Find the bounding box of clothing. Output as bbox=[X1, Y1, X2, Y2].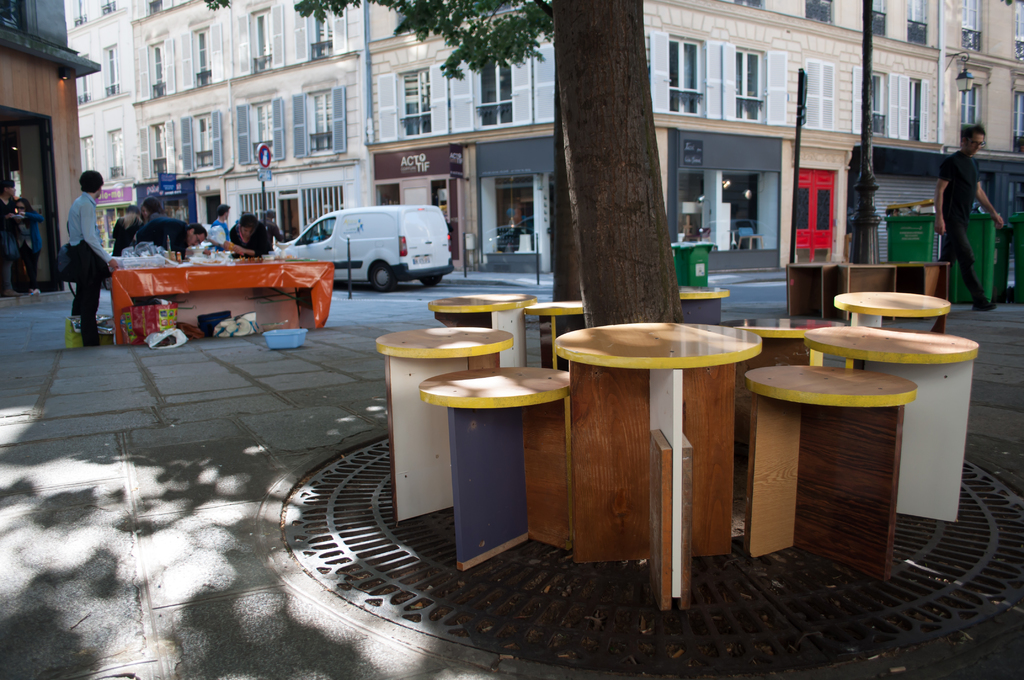
bbox=[10, 208, 46, 288].
